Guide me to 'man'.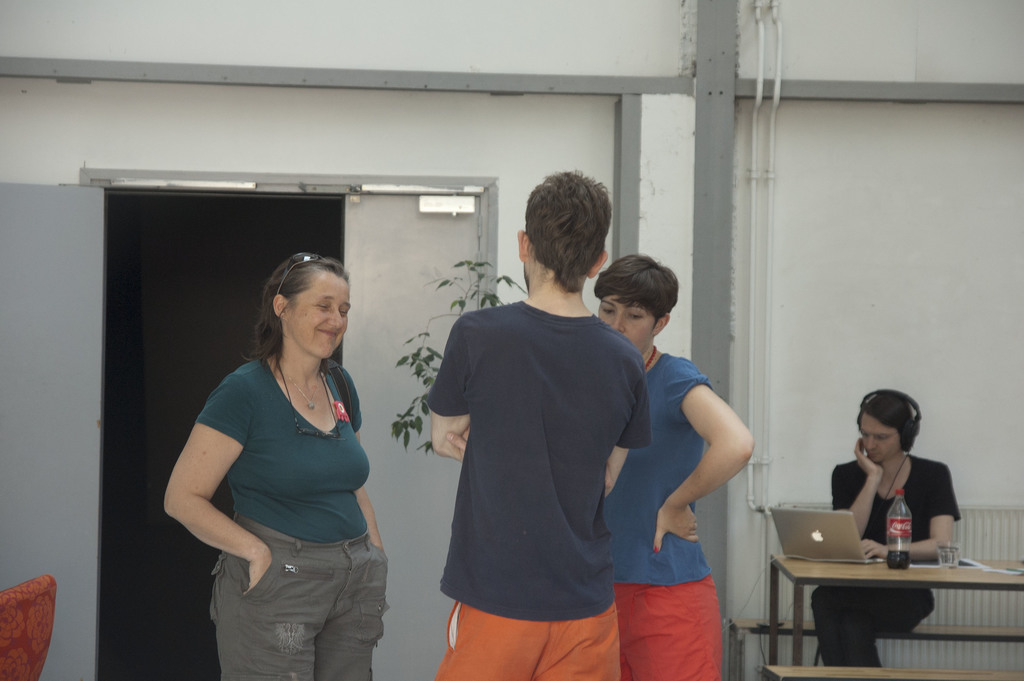
Guidance: [423,185,680,678].
